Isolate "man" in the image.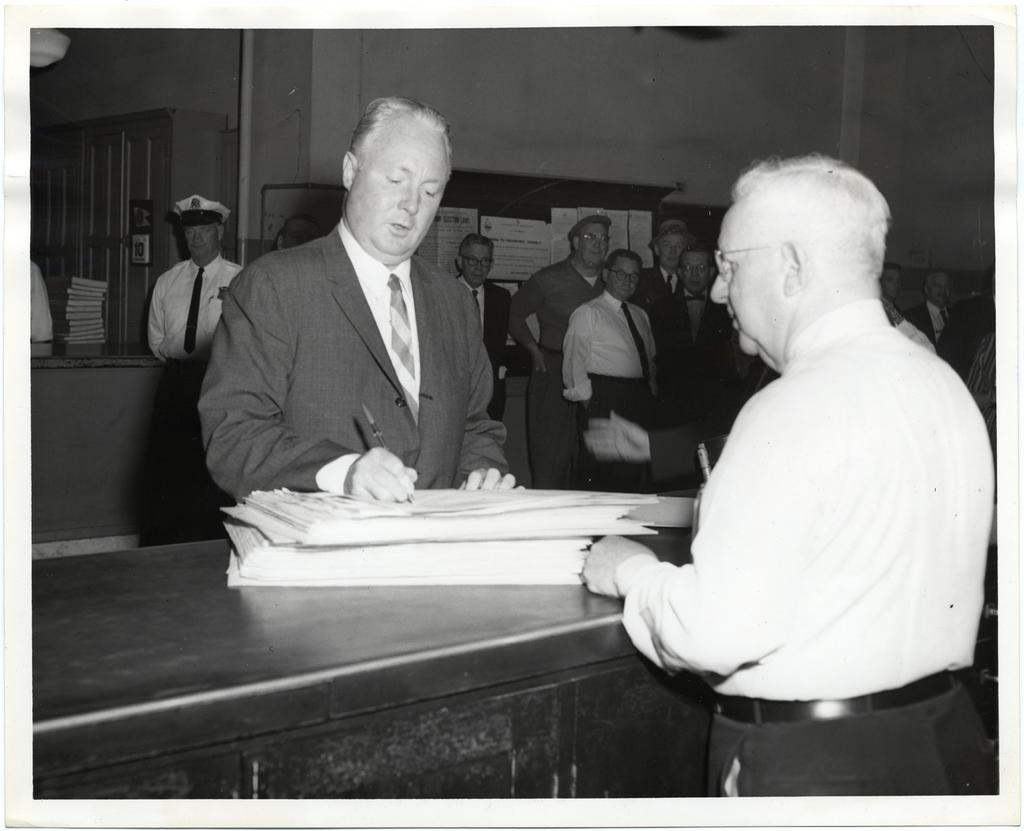
Isolated region: rect(566, 248, 660, 489).
